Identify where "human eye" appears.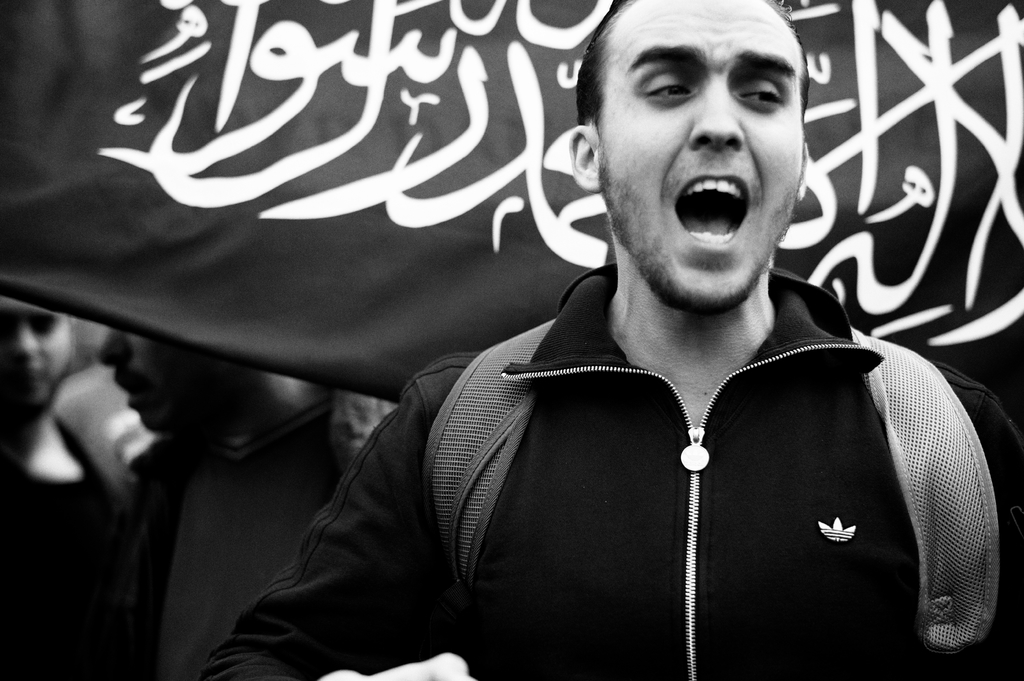
Appears at select_region(741, 78, 784, 118).
